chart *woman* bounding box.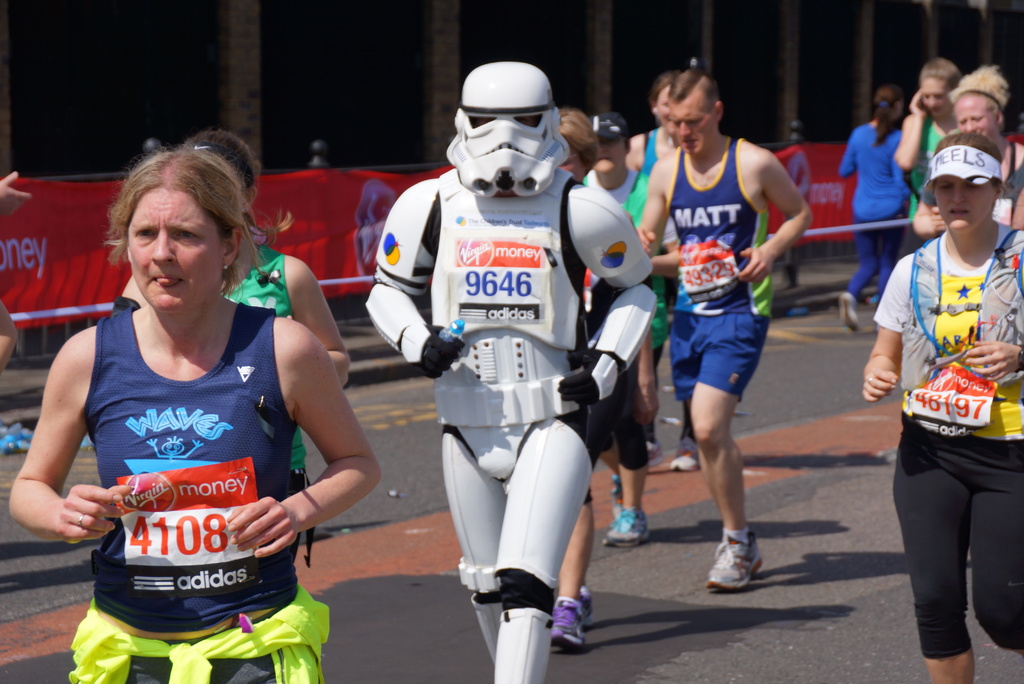
Charted: l=561, t=110, r=600, b=646.
